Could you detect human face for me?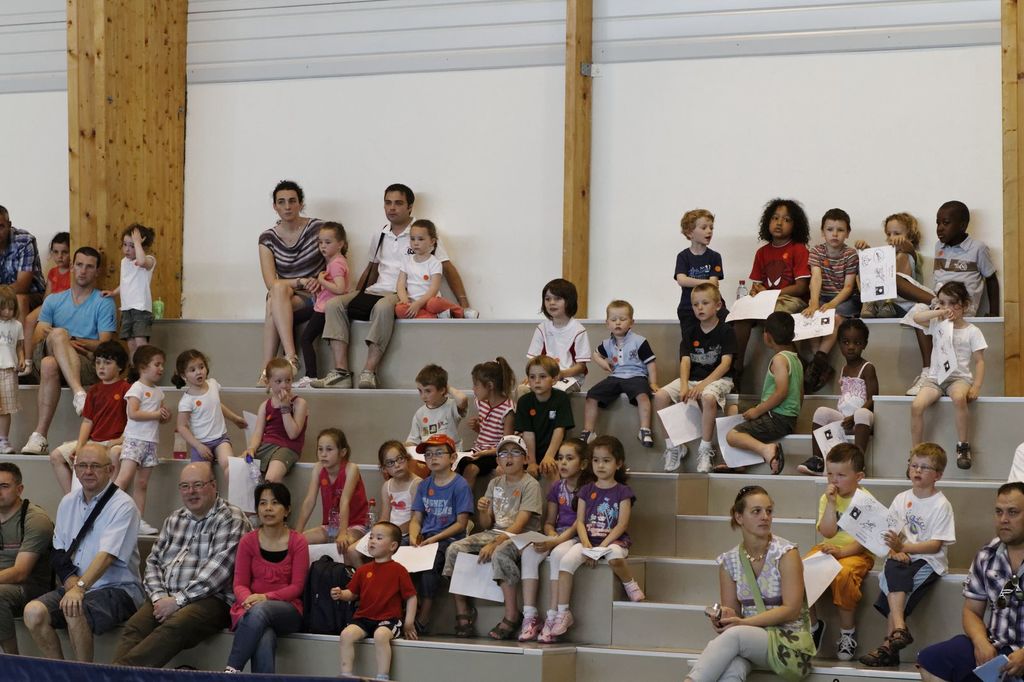
Detection result: (995, 496, 1023, 543).
